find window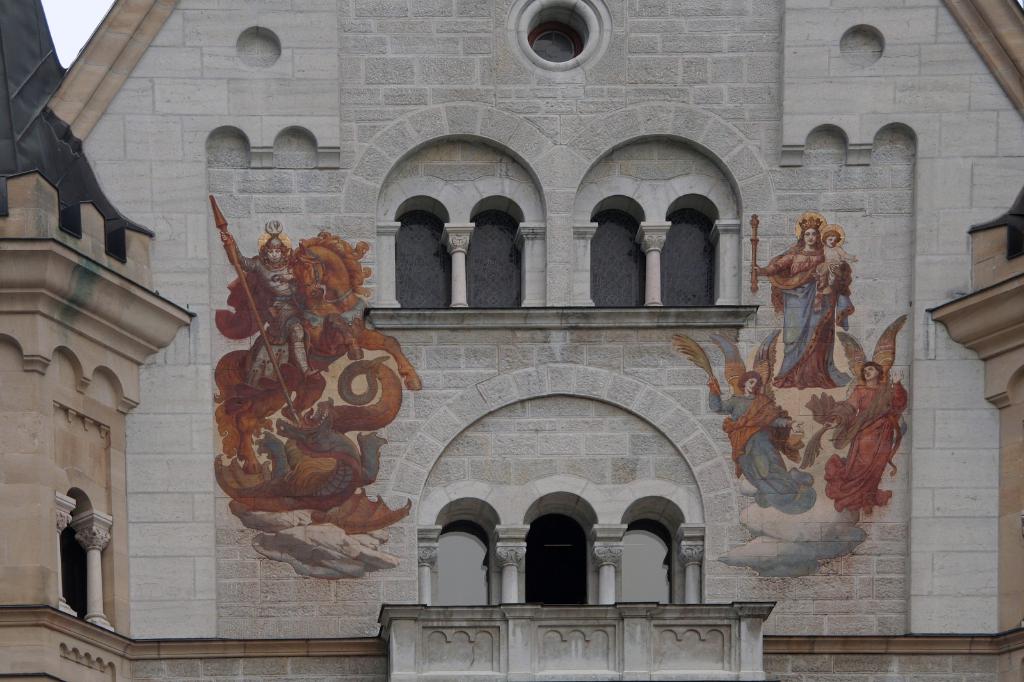
crop(592, 202, 647, 308)
